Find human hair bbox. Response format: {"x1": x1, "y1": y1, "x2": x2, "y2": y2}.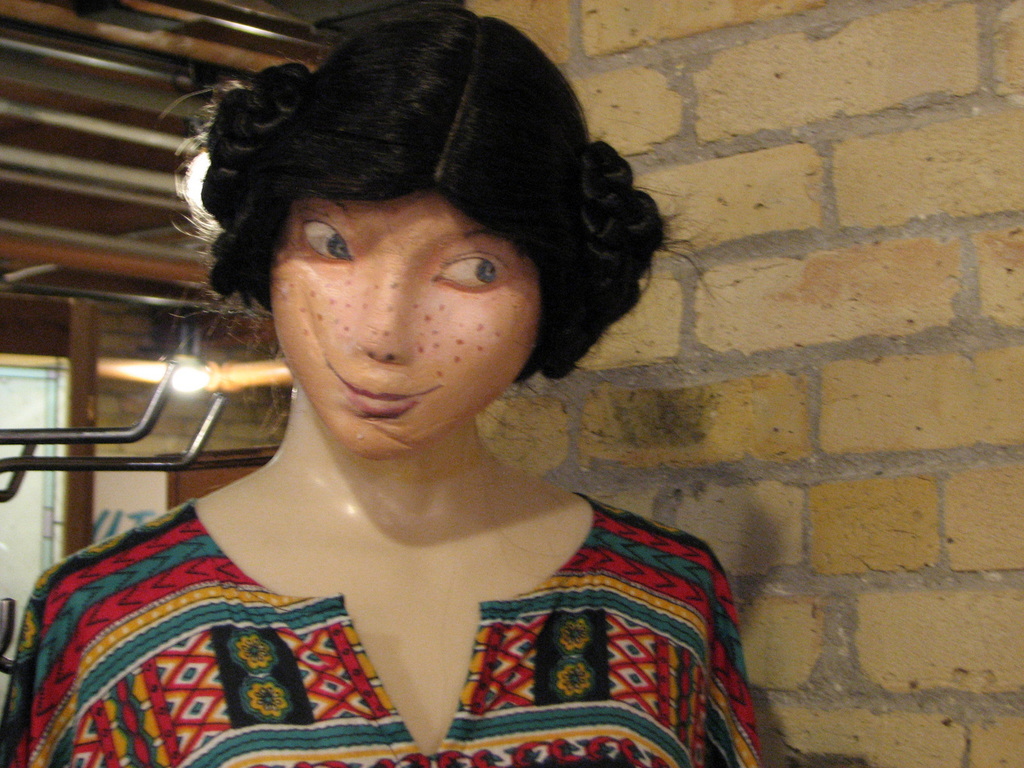
{"x1": 157, "y1": 36, "x2": 604, "y2": 414}.
